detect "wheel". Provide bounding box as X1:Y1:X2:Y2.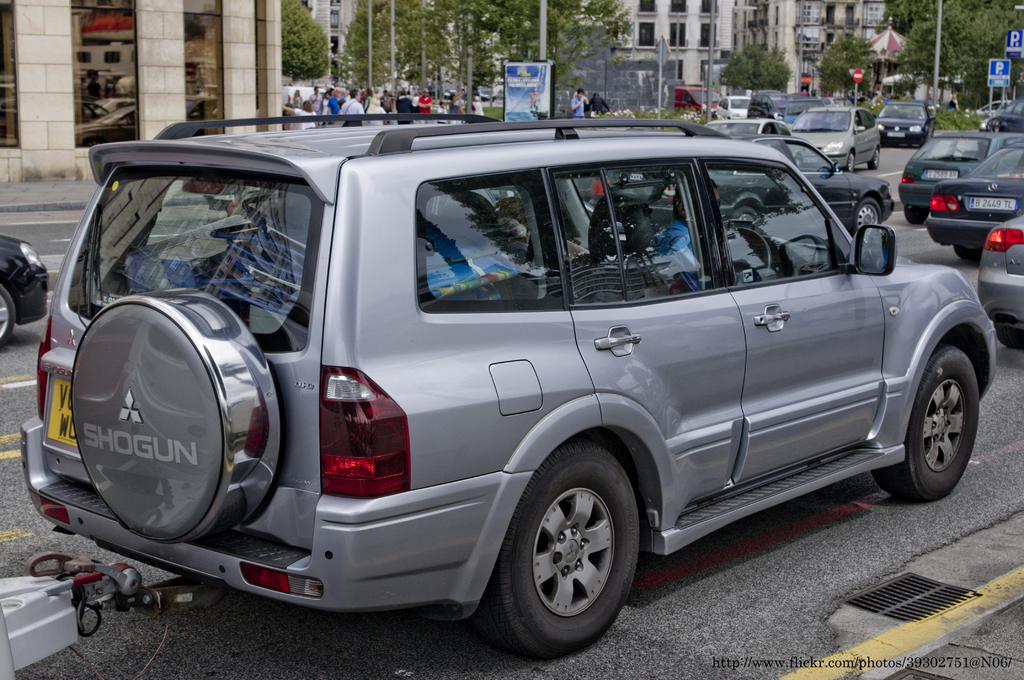
997:313:1023:347.
